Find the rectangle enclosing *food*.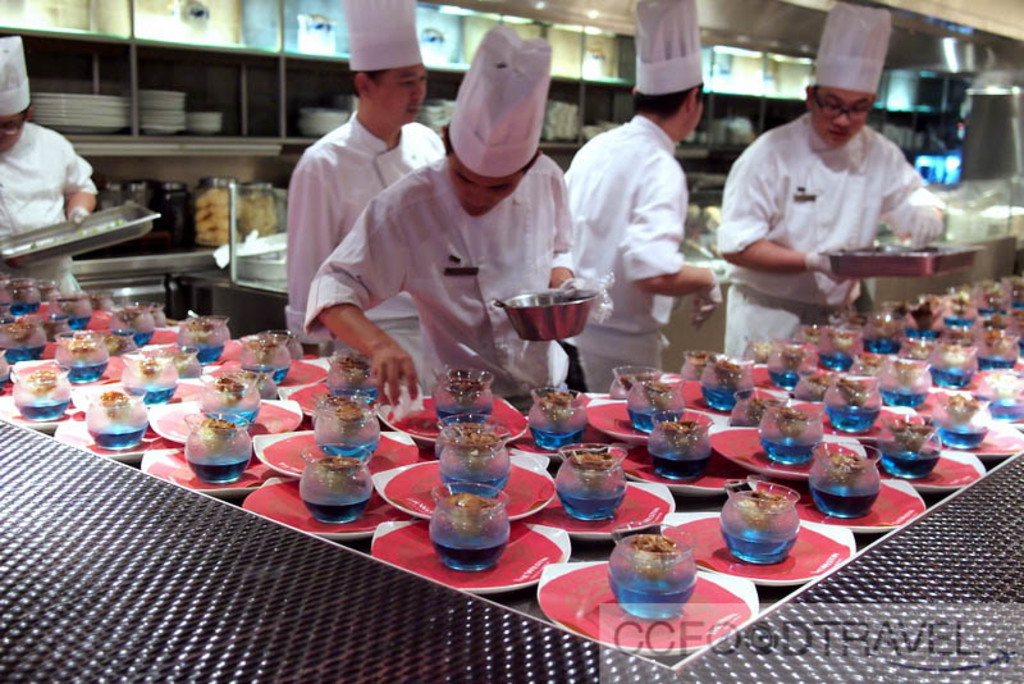
crop(452, 416, 498, 456).
